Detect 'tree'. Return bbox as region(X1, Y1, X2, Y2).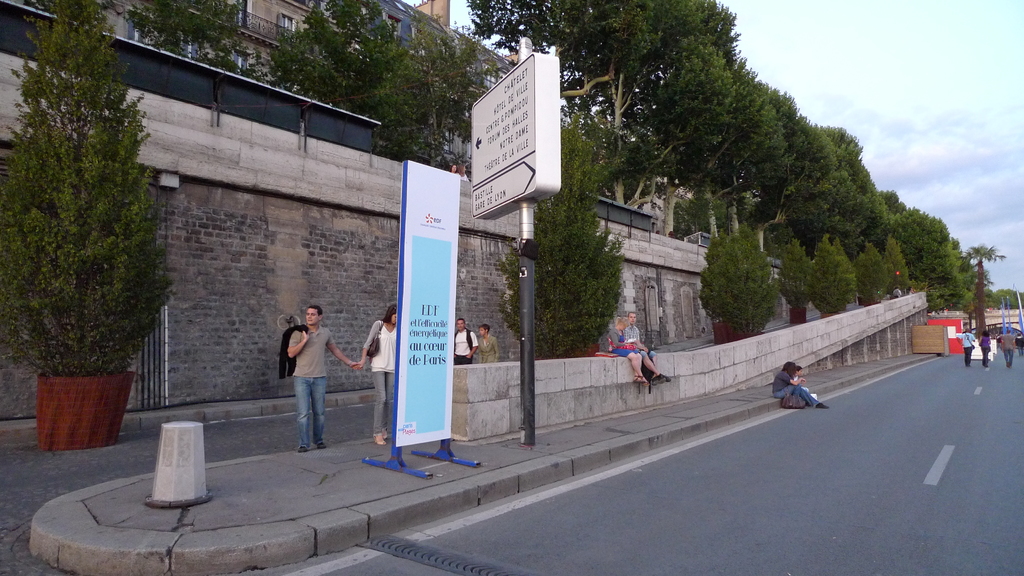
region(960, 240, 1007, 326).
